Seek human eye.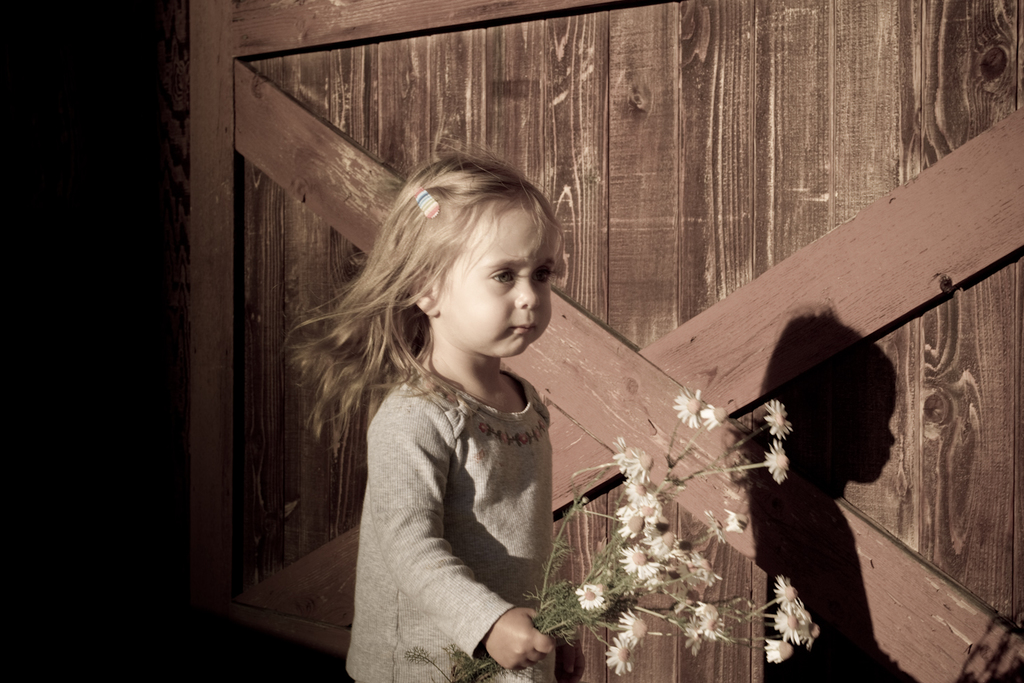
488/267/518/285.
